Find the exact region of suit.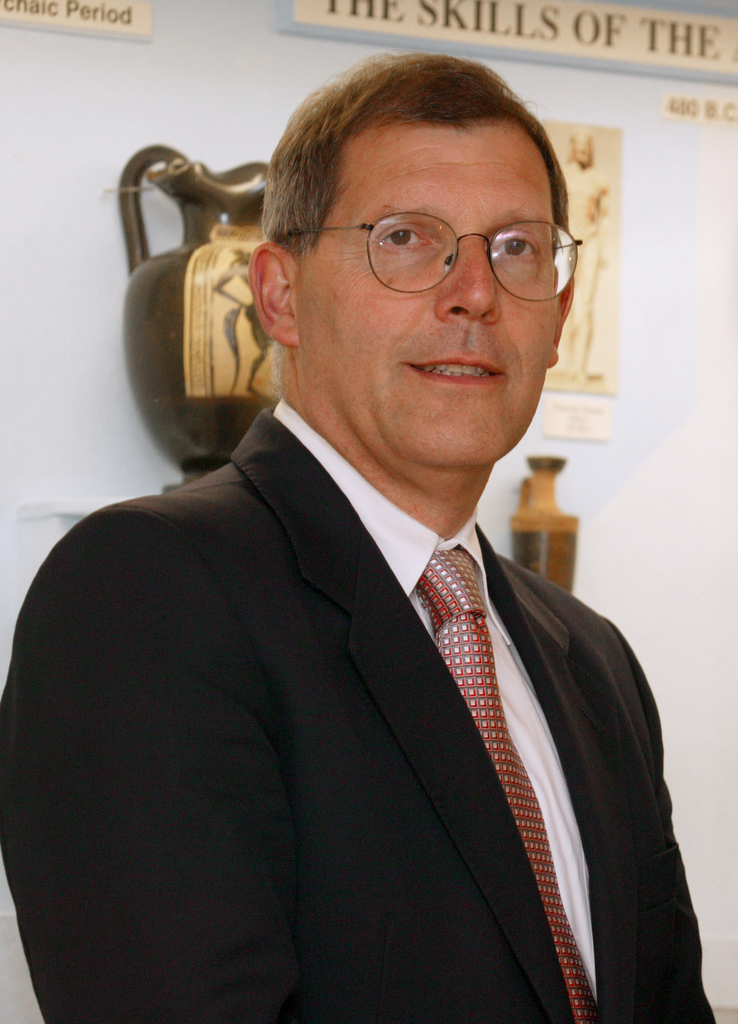
Exact region: box(0, 405, 714, 1023).
